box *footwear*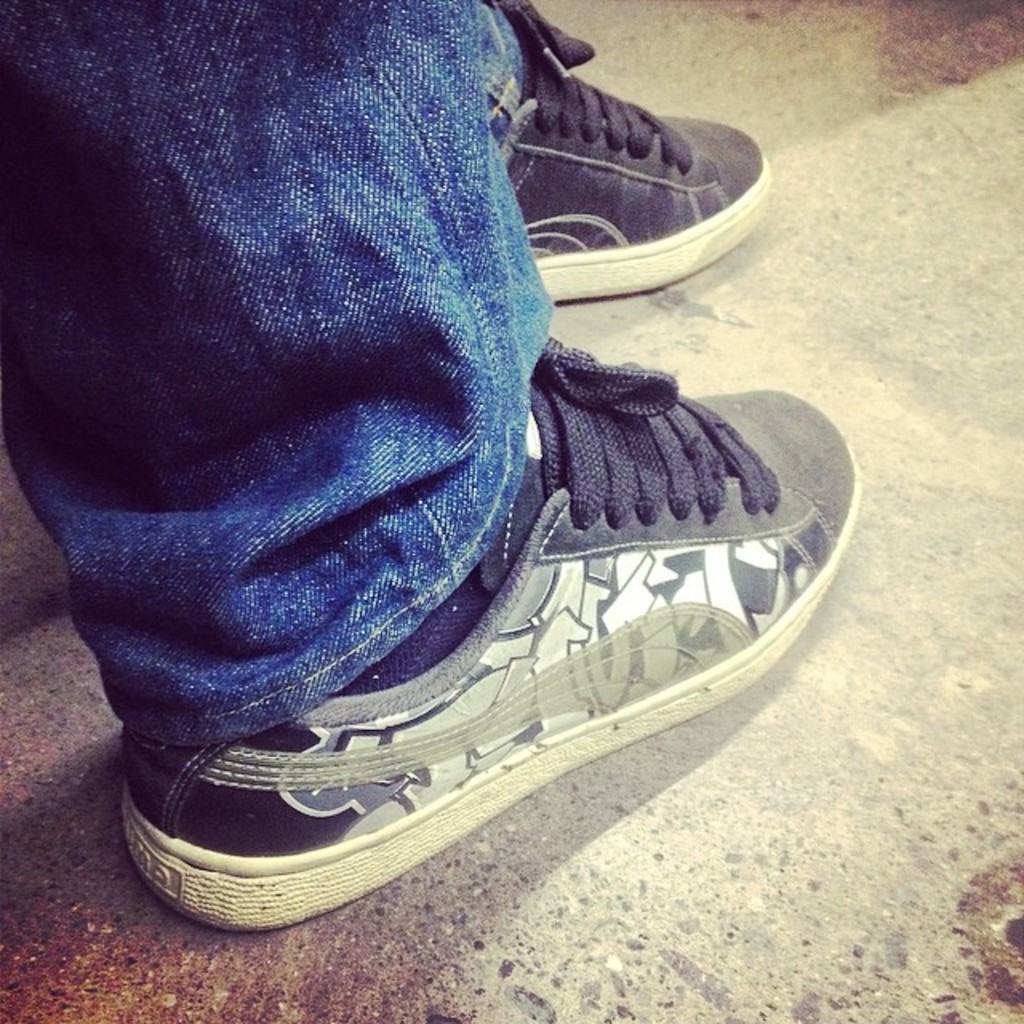
box=[88, 322, 866, 939]
